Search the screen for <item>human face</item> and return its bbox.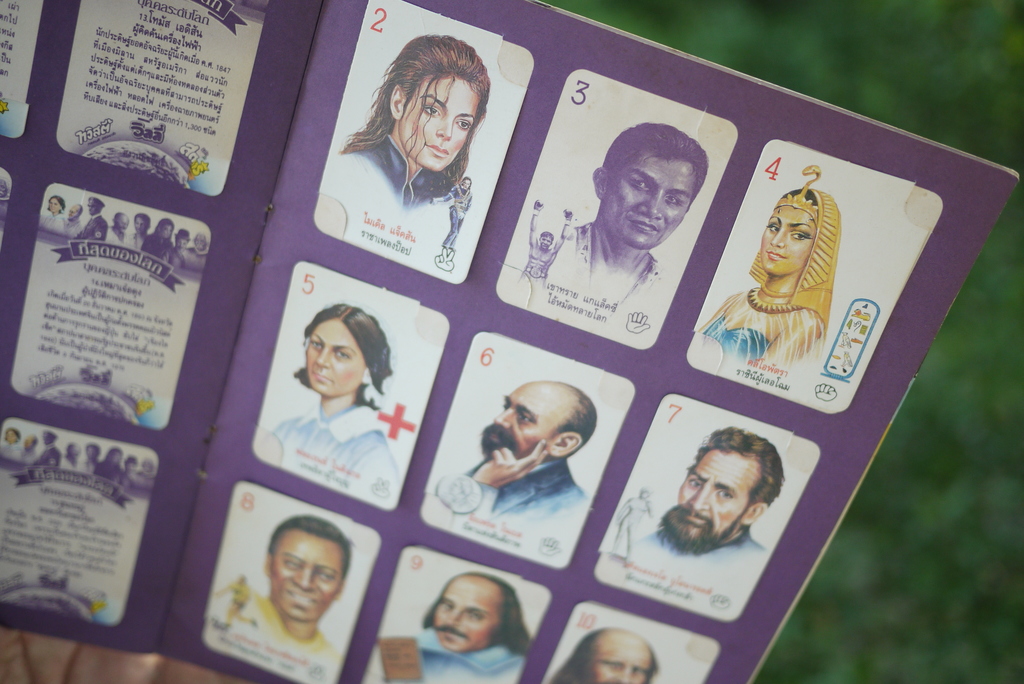
Found: detection(586, 632, 657, 683).
